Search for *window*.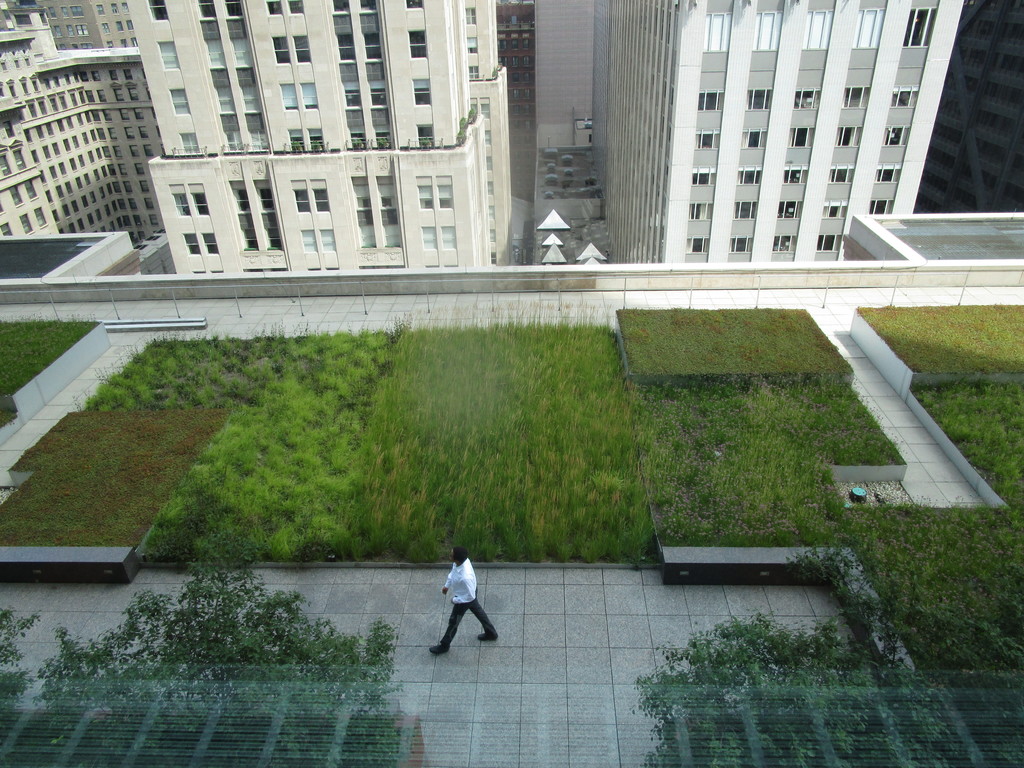
Found at (left=741, top=129, right=767, bottom=148).
